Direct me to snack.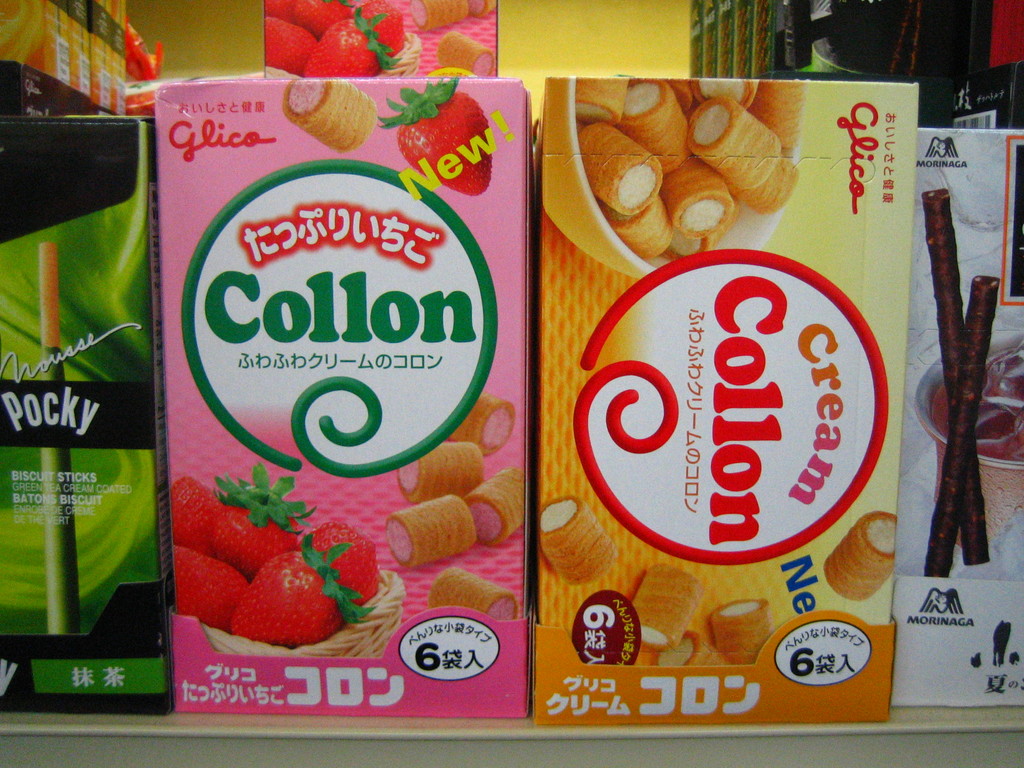
Direction: BBox(822, 511, 894, 601).
